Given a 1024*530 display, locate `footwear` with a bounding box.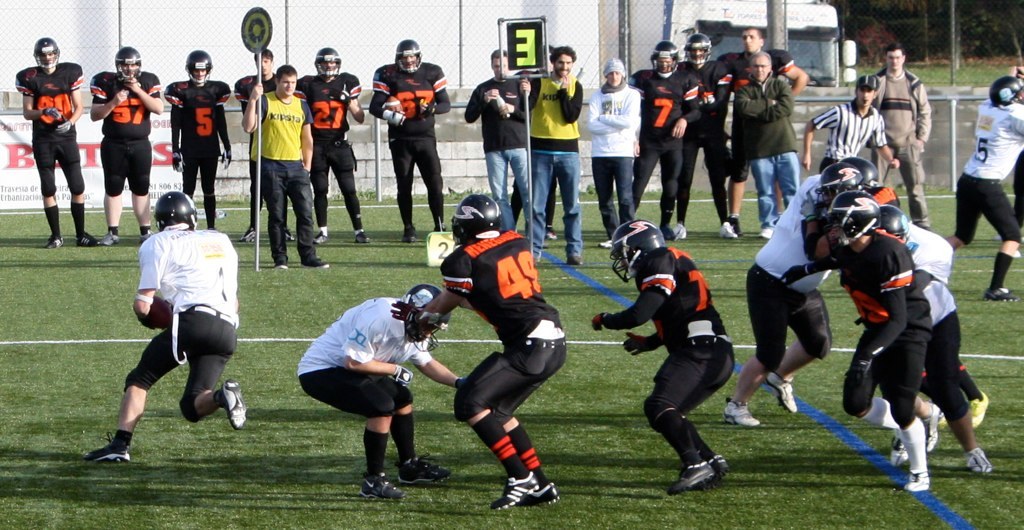
Located: (x1=928, y1=402, x2=946, y2=447).
